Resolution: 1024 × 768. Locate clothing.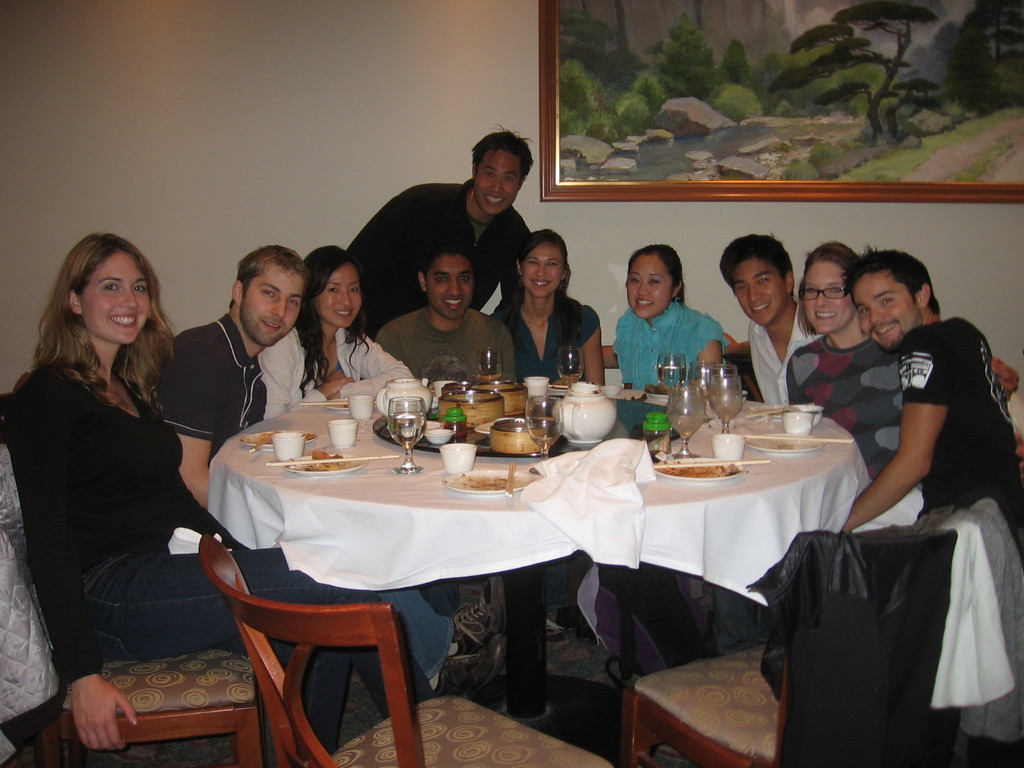
<box>347,175,531,346</box>.
